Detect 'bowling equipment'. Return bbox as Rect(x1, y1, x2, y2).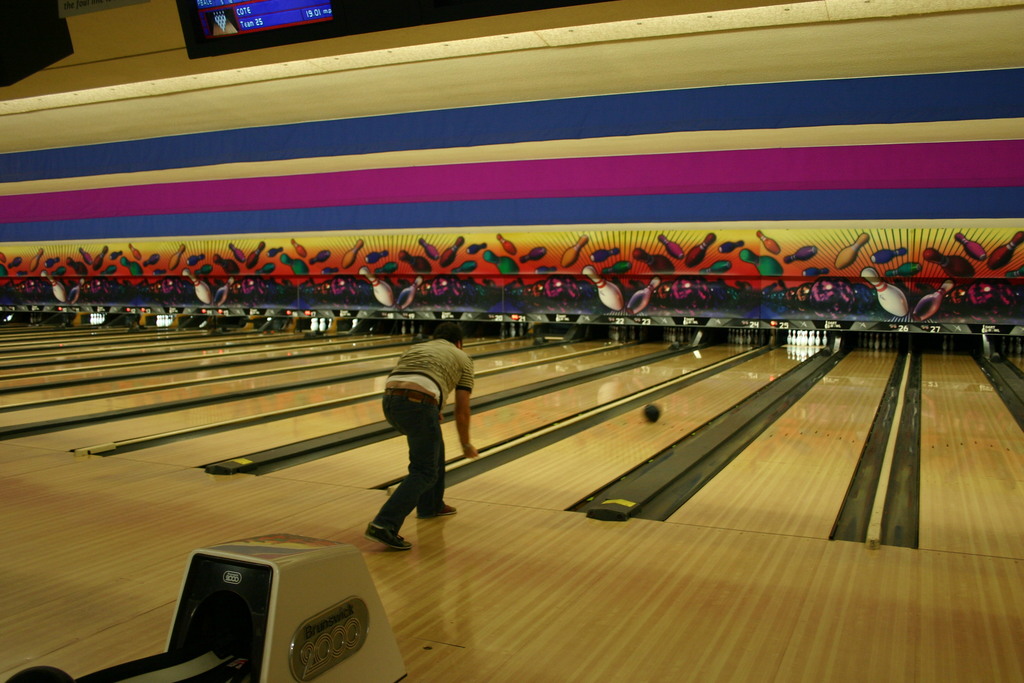
Rect(716, 235, 745, 255).
